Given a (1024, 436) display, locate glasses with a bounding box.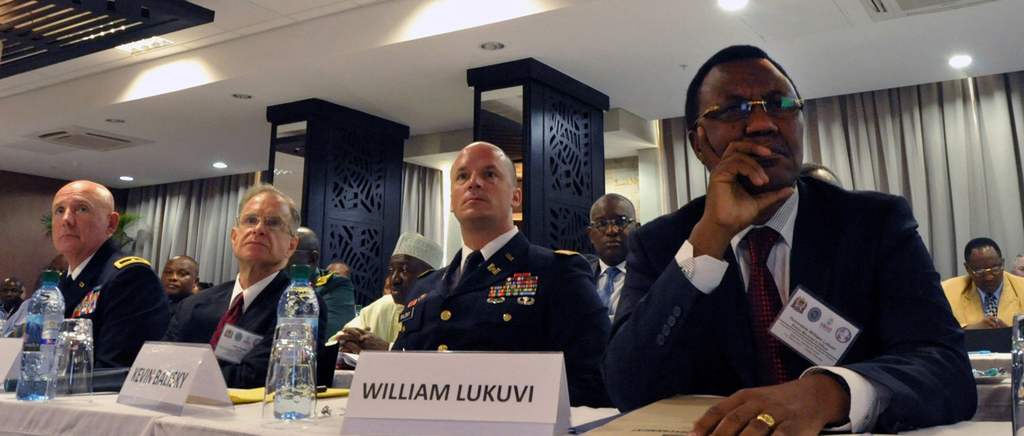
Located: {"left": 696, "top": 88, "right": 802, "bottom": 129}.
